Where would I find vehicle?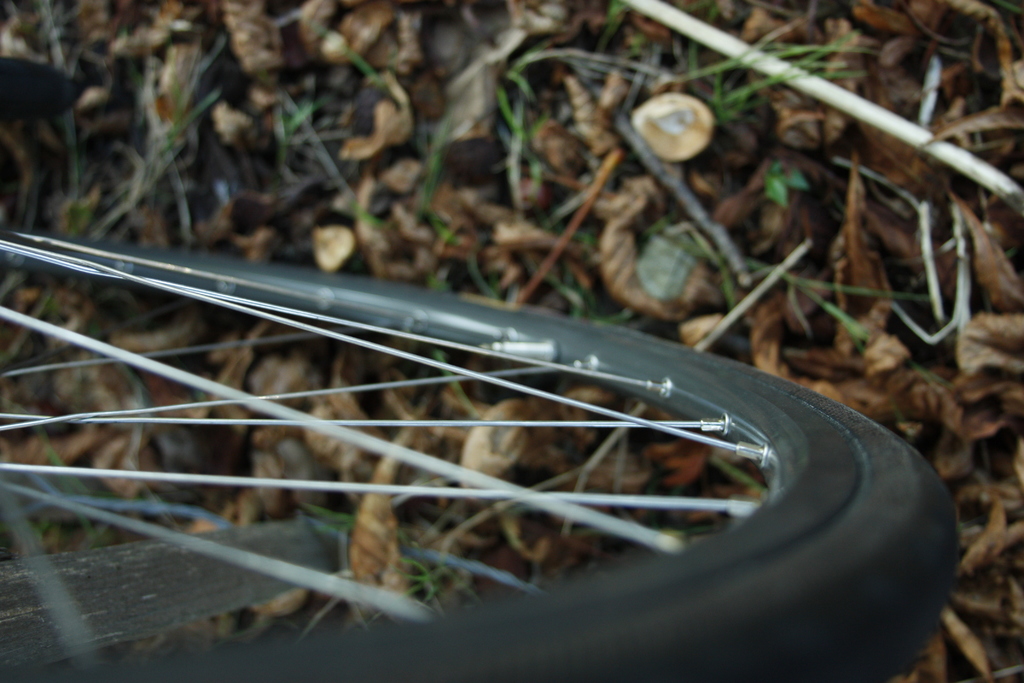
At 0,188,952,660.
